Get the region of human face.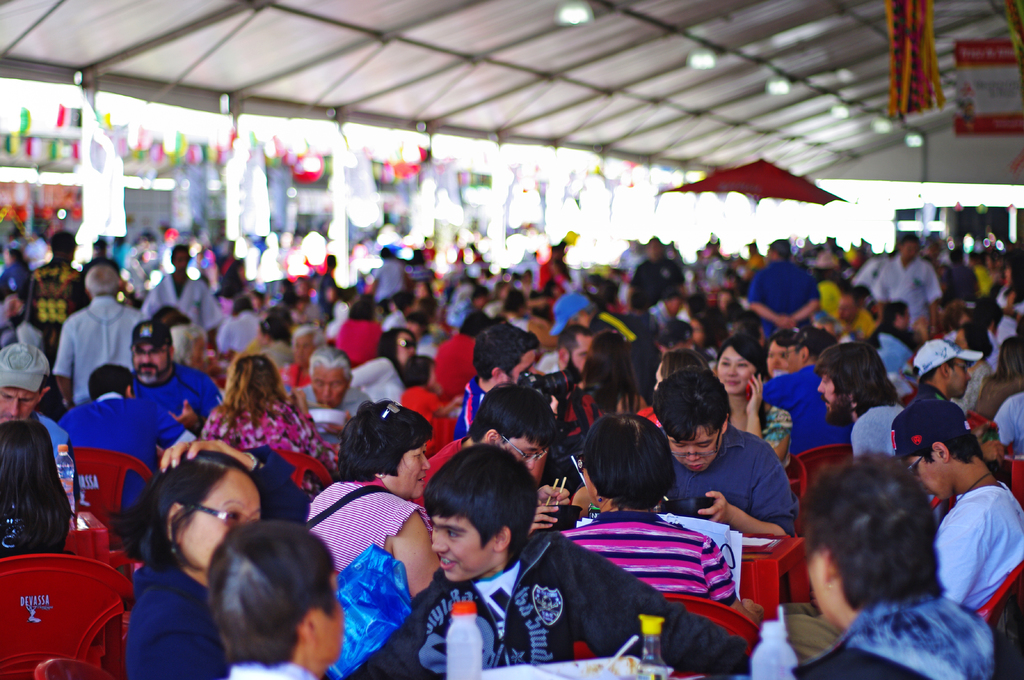
{"left": 900, "top": 238, "right": 917, "bottom": 260}.
